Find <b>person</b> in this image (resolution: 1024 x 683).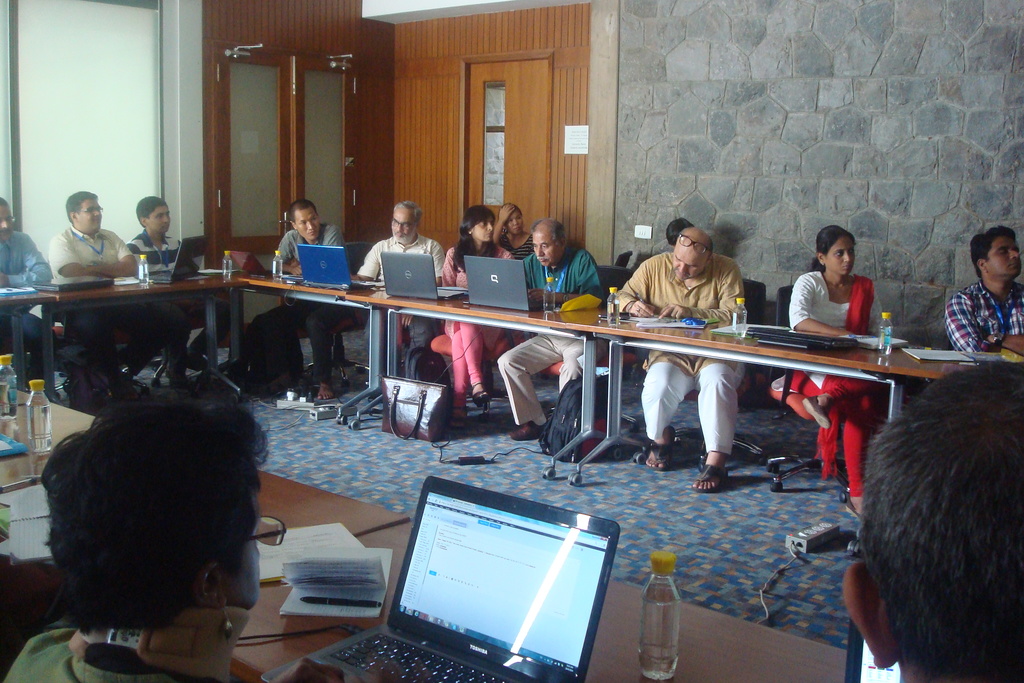
[938,220,1023,368].
